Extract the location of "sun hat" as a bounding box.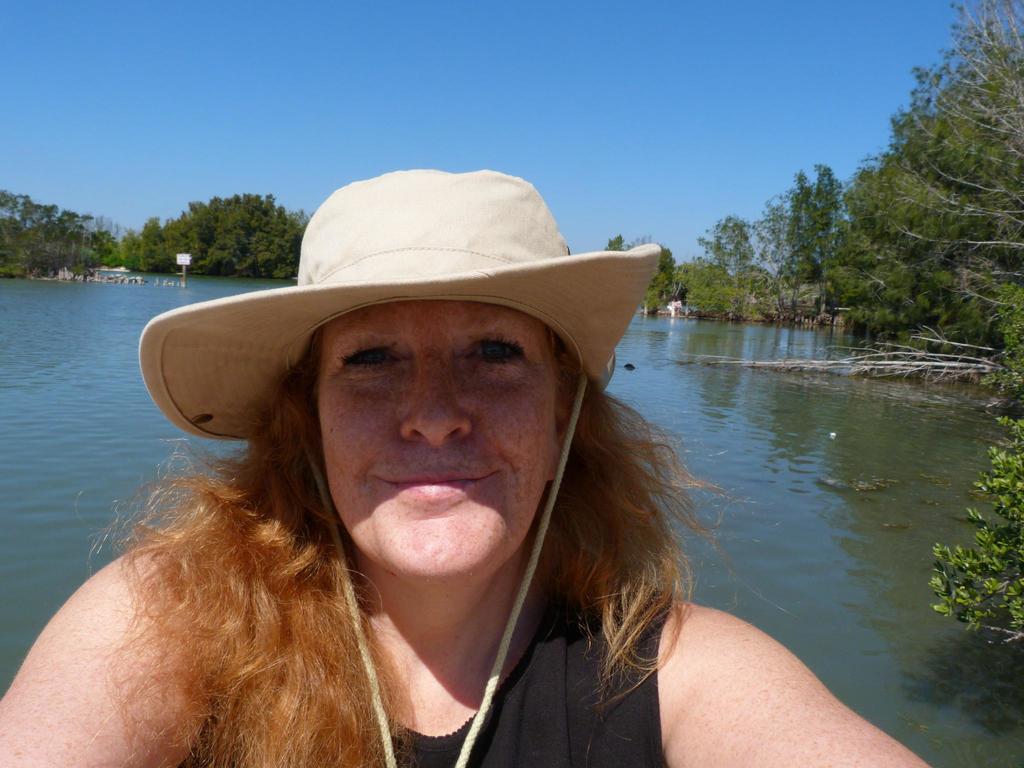
pyautogui.locateOnScreen(137, 166, 661, 767).
